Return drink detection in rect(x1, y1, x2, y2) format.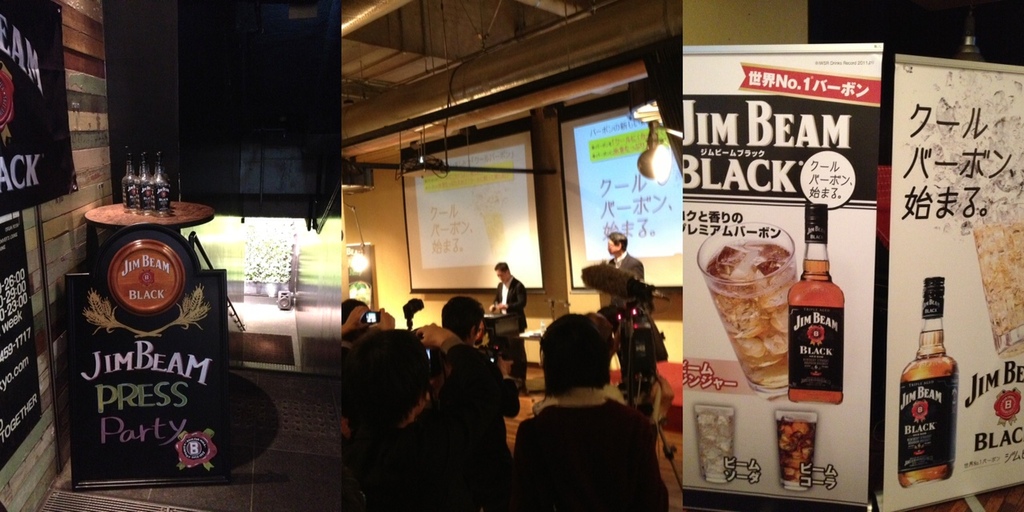
rect(774, 419, 818, 489).
